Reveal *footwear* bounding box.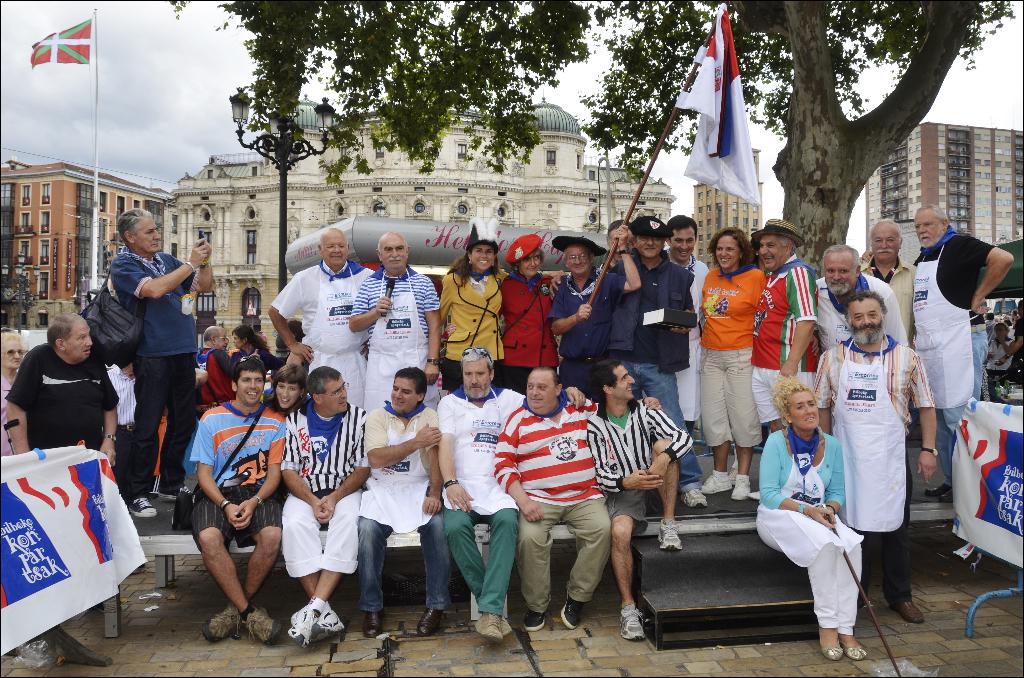
Revealed: BBox(705, 472, 731, 494).
